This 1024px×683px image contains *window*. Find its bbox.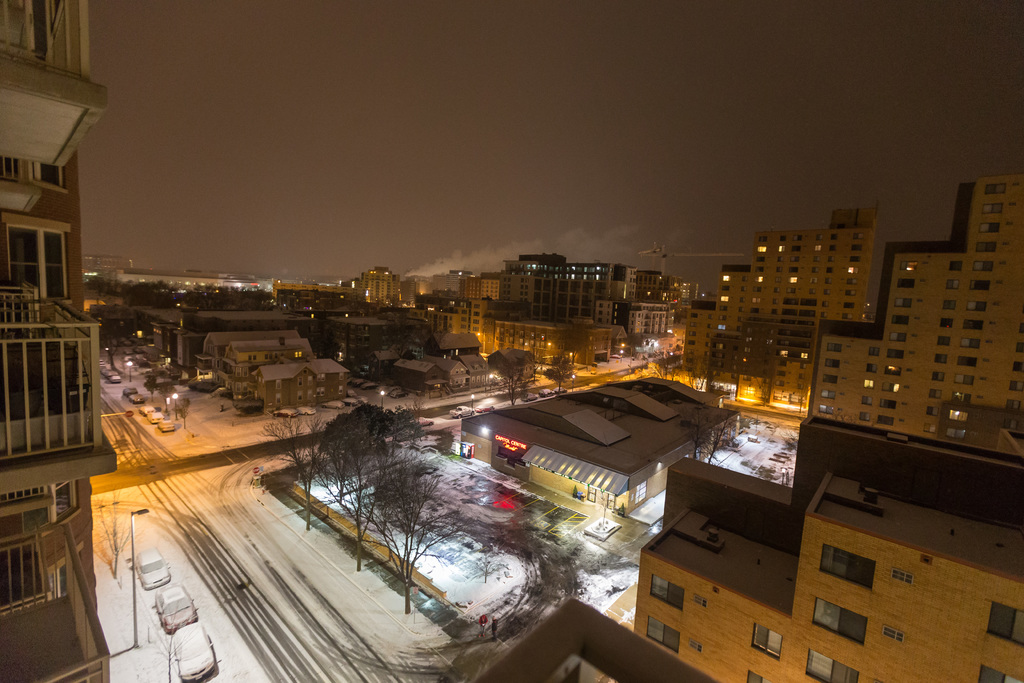
bbox(755, 621, 781, 659).
